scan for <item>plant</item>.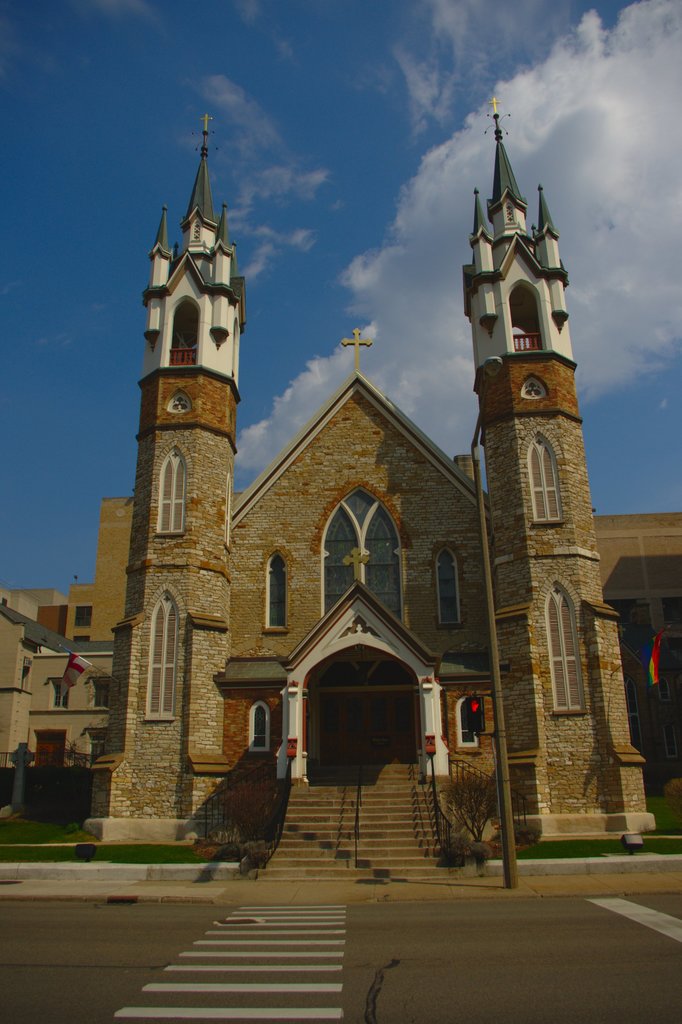
Scan result: detection(204, 826, 235, 868).
